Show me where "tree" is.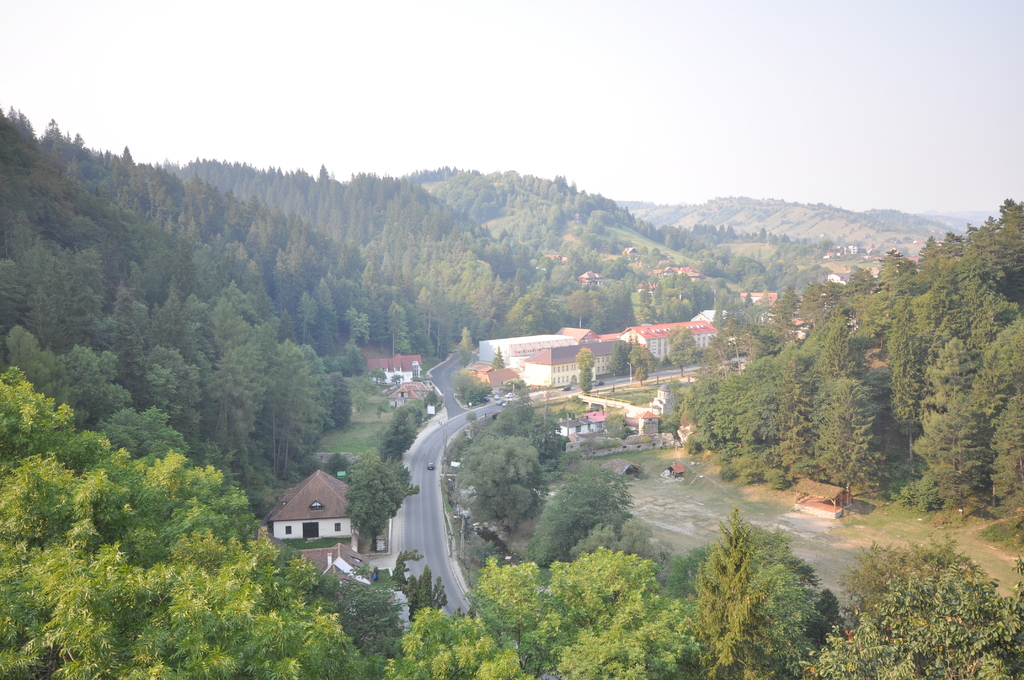
"tree" is at <region>710, 367, 749, 444</region>.
